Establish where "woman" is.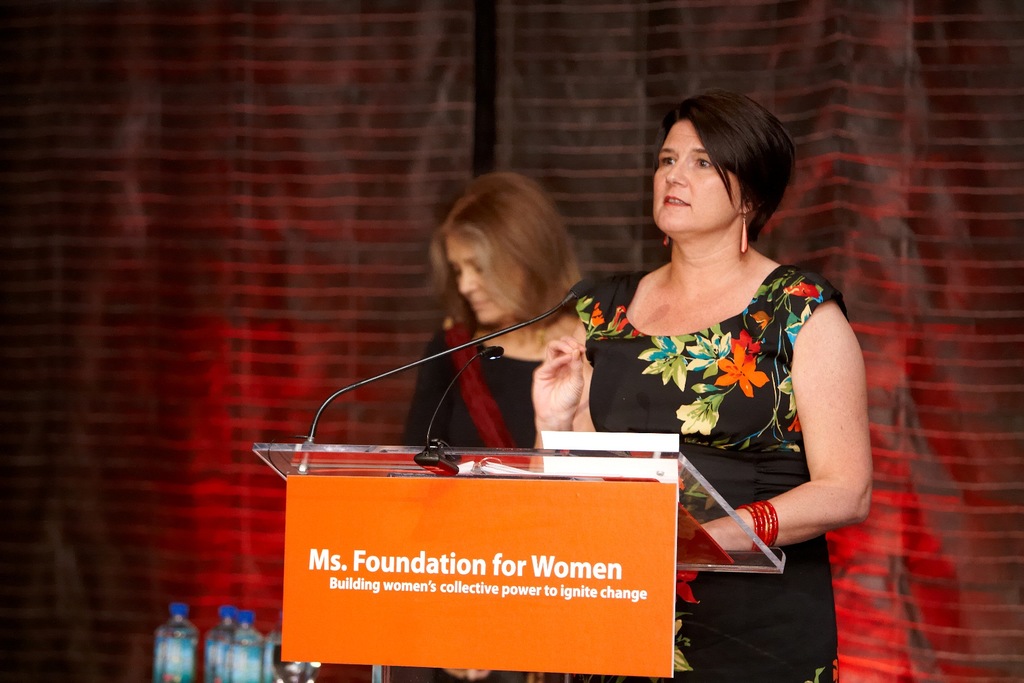
Established at (x1=593, y1=77, x2=871, y2=641).
